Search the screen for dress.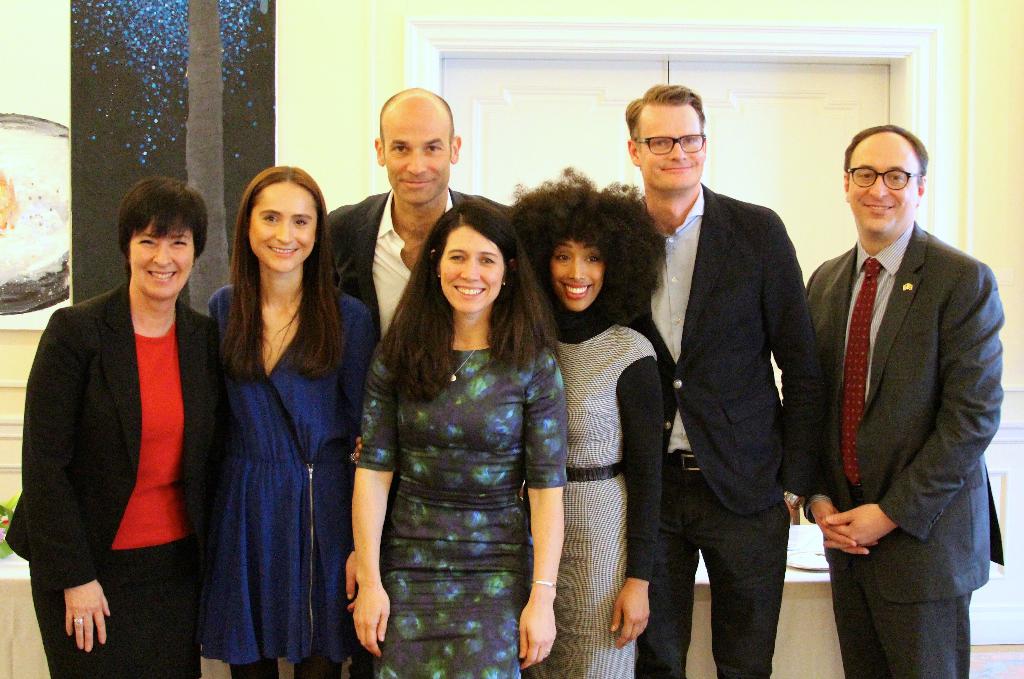
Found at select_region(359, 339, 569, 678).
